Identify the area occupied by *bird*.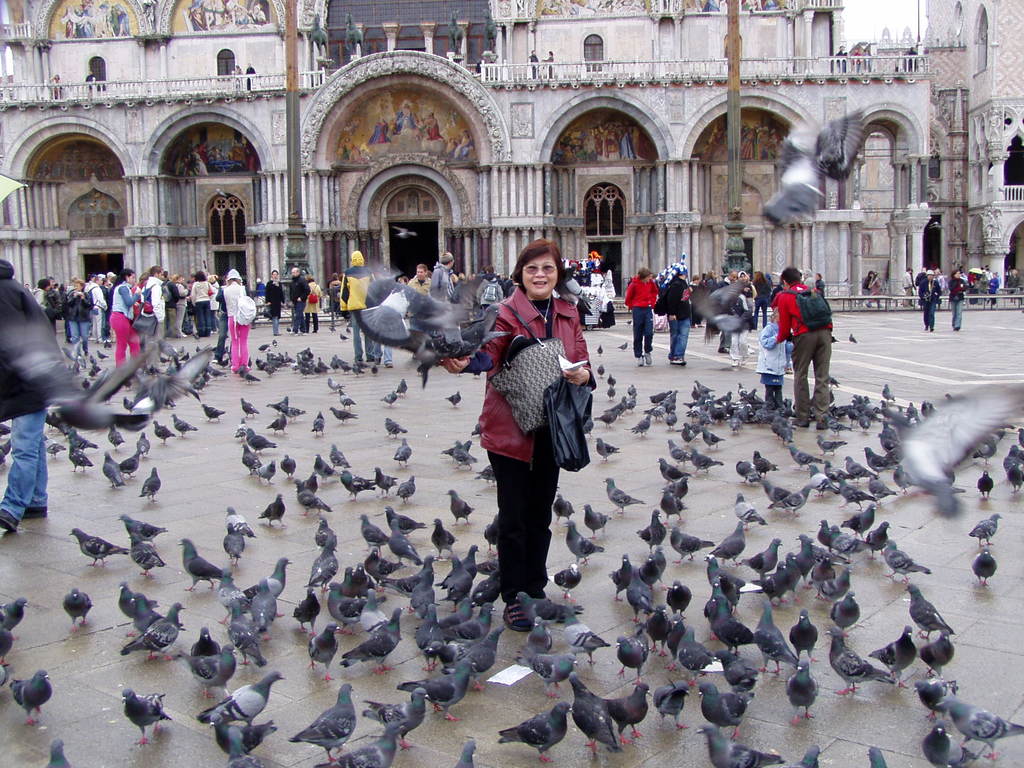
Area: crop(467, 571, 503, 614).
